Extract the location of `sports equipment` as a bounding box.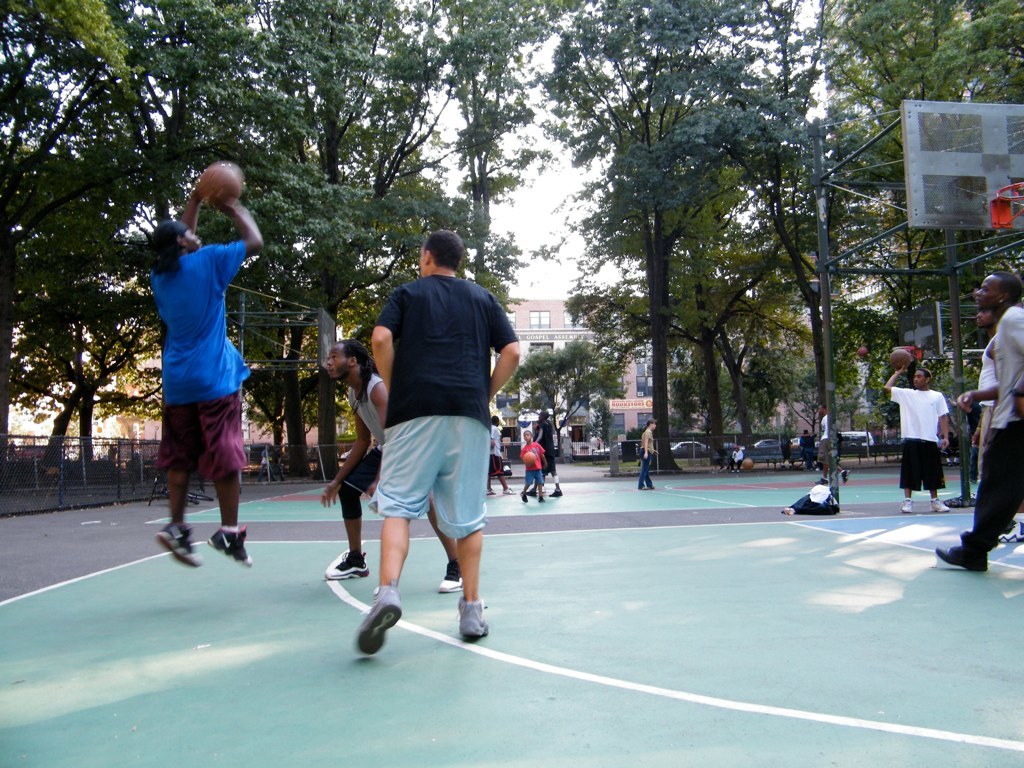
885/346/916/368.
